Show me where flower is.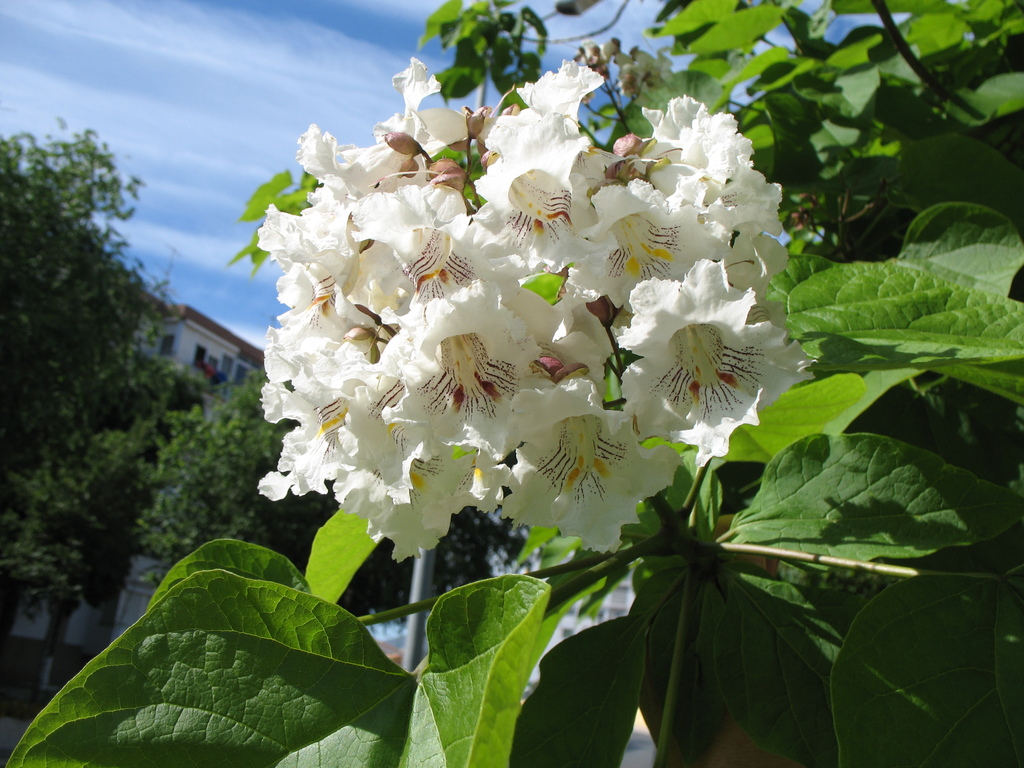
flower is at {"x1": 626, "y1": 263, "x2": 782, "y2": 429}.
